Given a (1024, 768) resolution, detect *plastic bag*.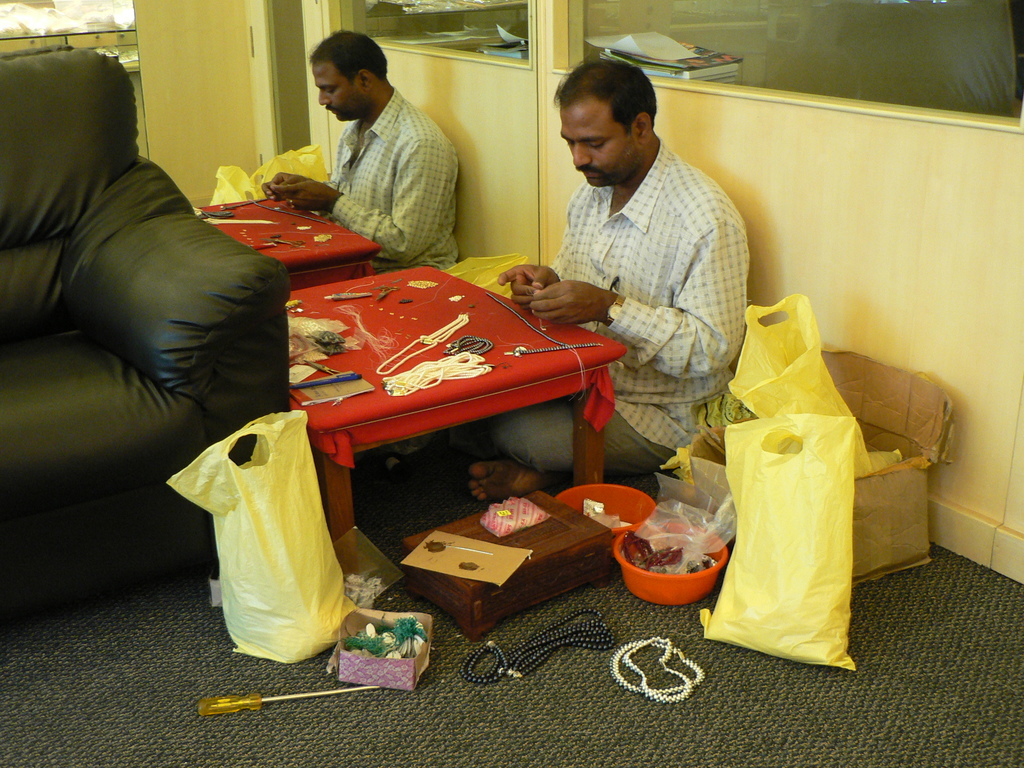
(162,408,362,664).
